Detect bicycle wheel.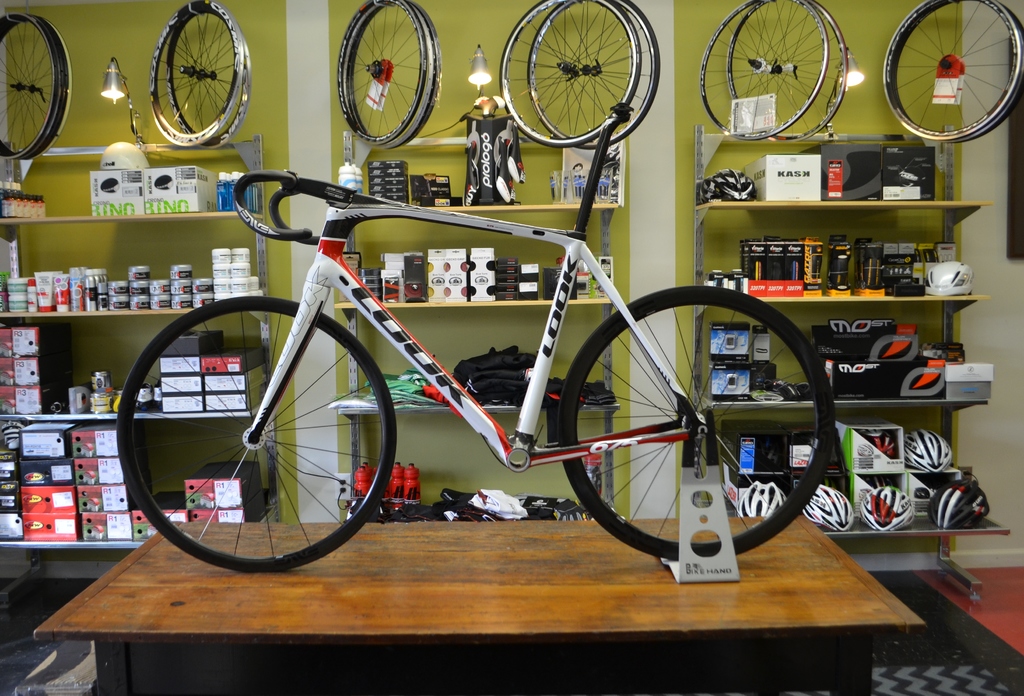
Detected at bbox(169, 6, 252, 148).
